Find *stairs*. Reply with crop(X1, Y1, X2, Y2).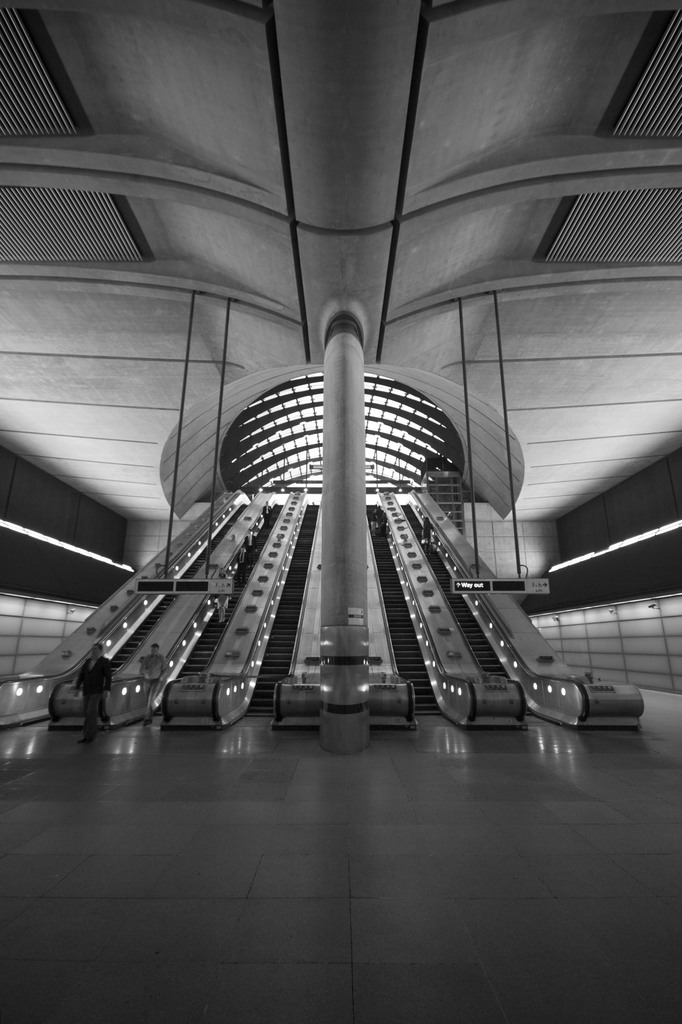
crop(109, 503, 249, 680).
